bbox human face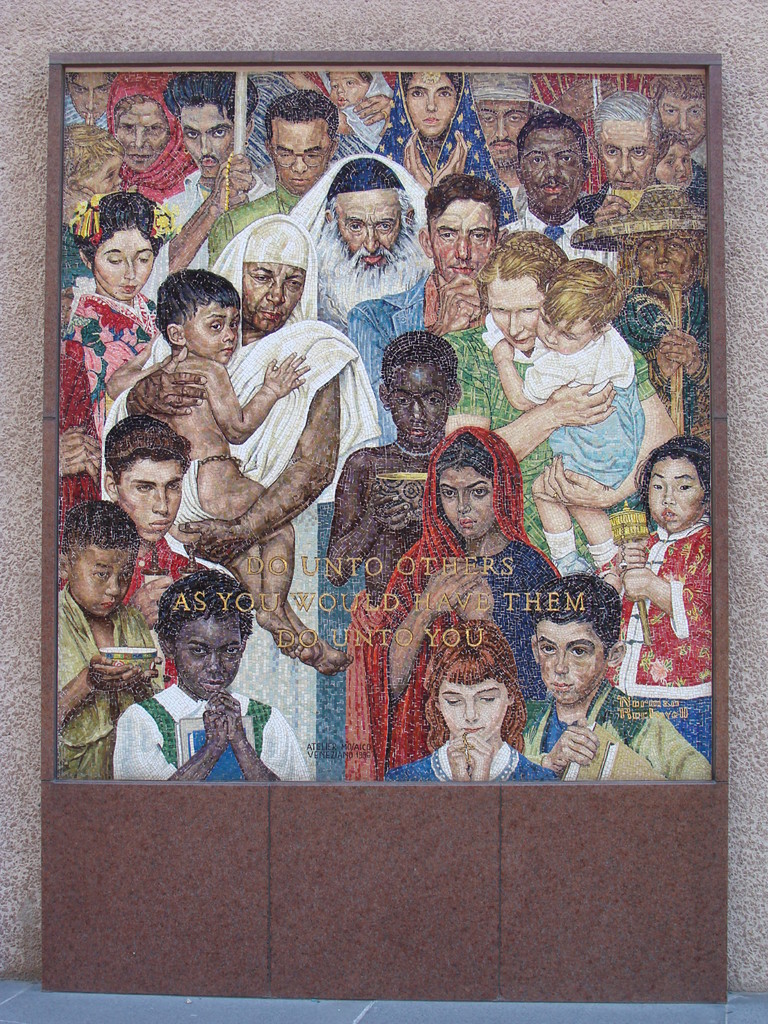
(x1=242, y1=259, x2=308, y2=321)
